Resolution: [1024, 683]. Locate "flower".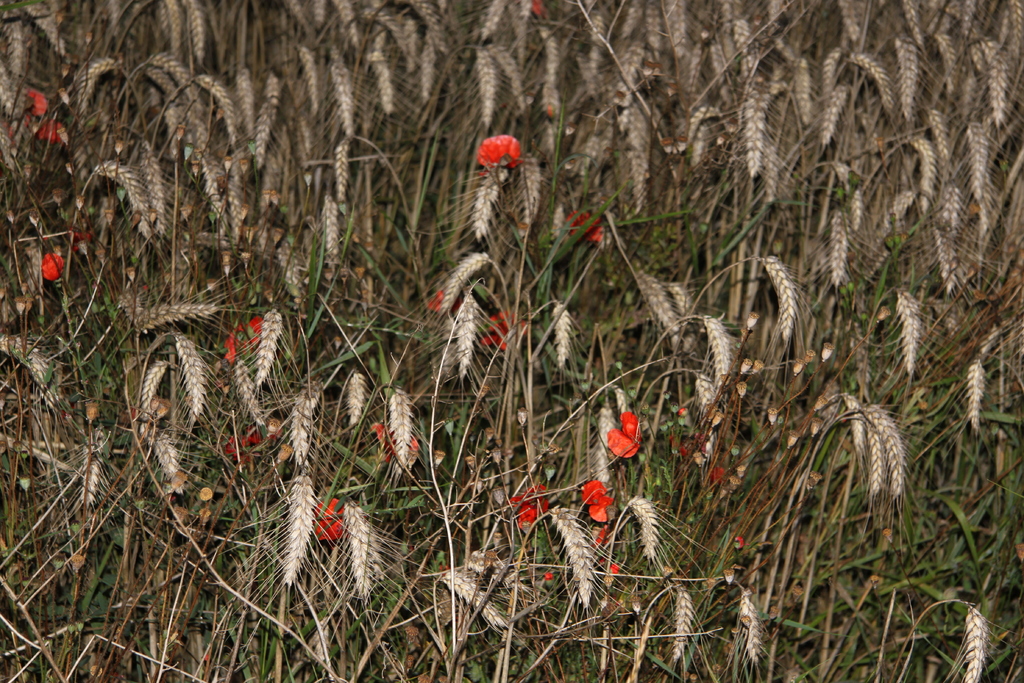
box=[221, 317, 262, 365].
